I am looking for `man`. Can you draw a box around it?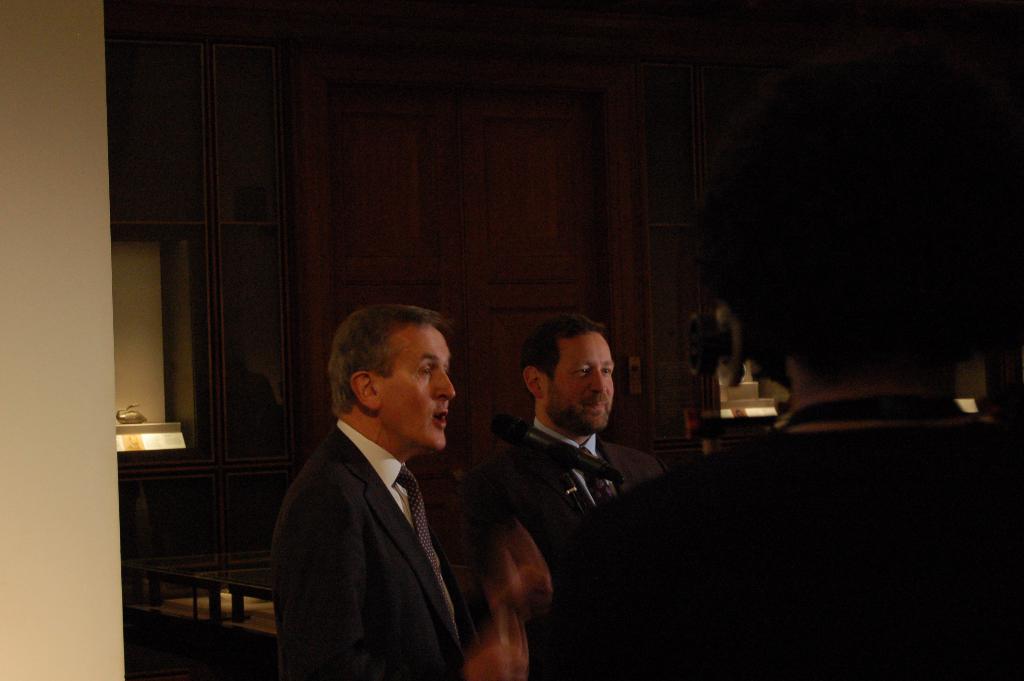
Sure, the bounding box is Rect(251, 293, 500, 680).
